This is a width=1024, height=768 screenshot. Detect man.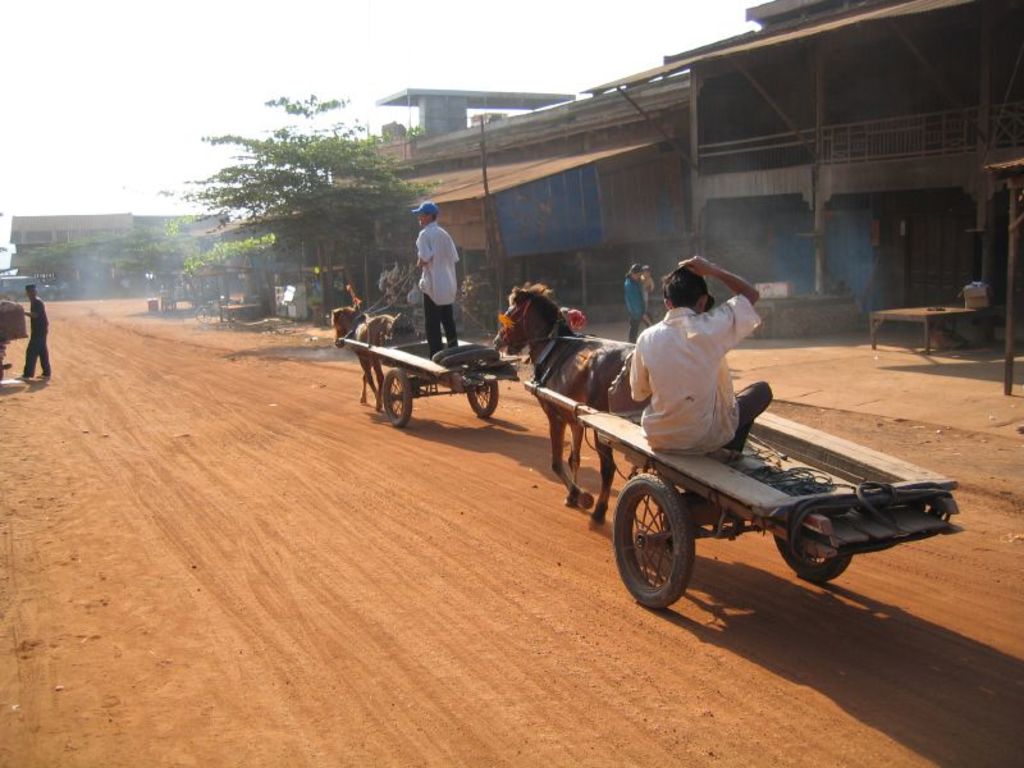
bbox=[411, 196, 461, 360].
